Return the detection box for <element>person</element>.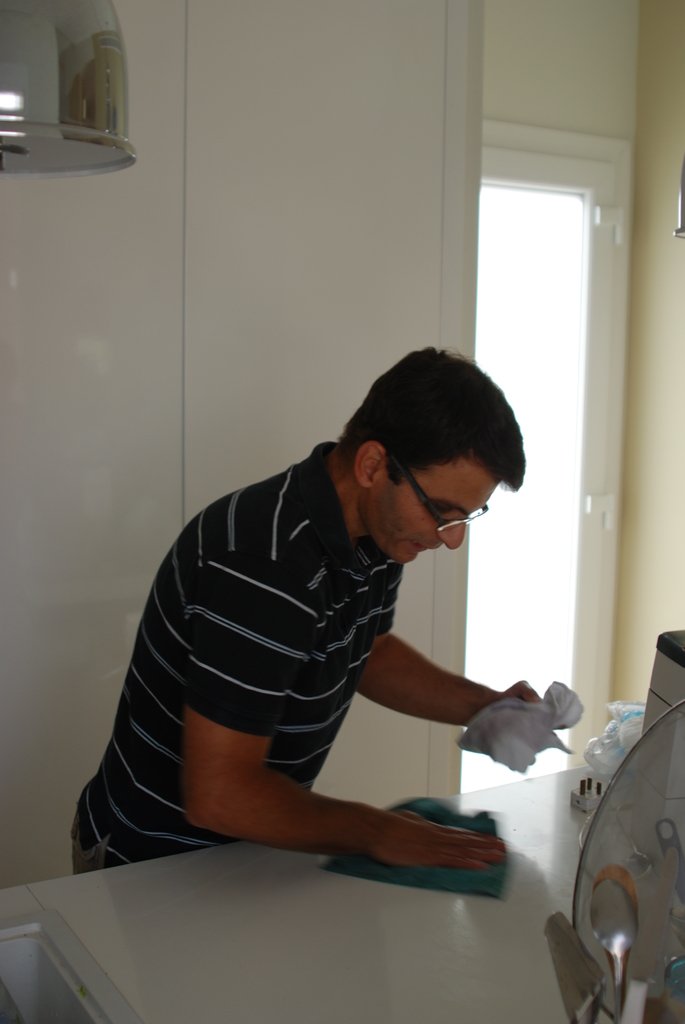
[left=67, top=340, right=569, bottom=877].
